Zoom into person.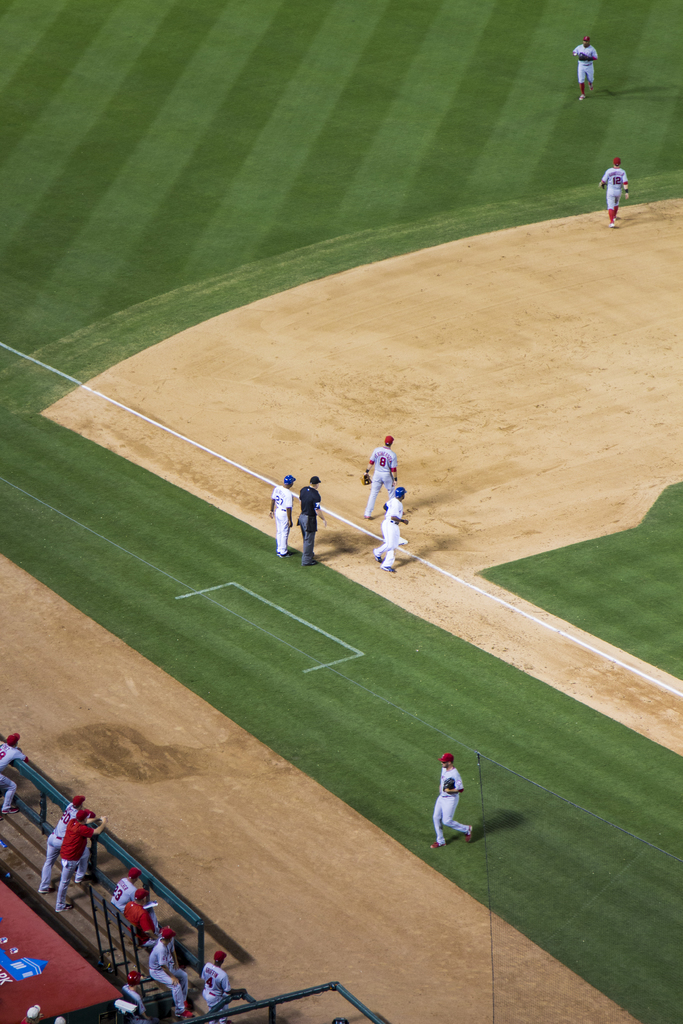
Zoom target: pyautogui.locateOnScreen(597, 157, 631, 225).
